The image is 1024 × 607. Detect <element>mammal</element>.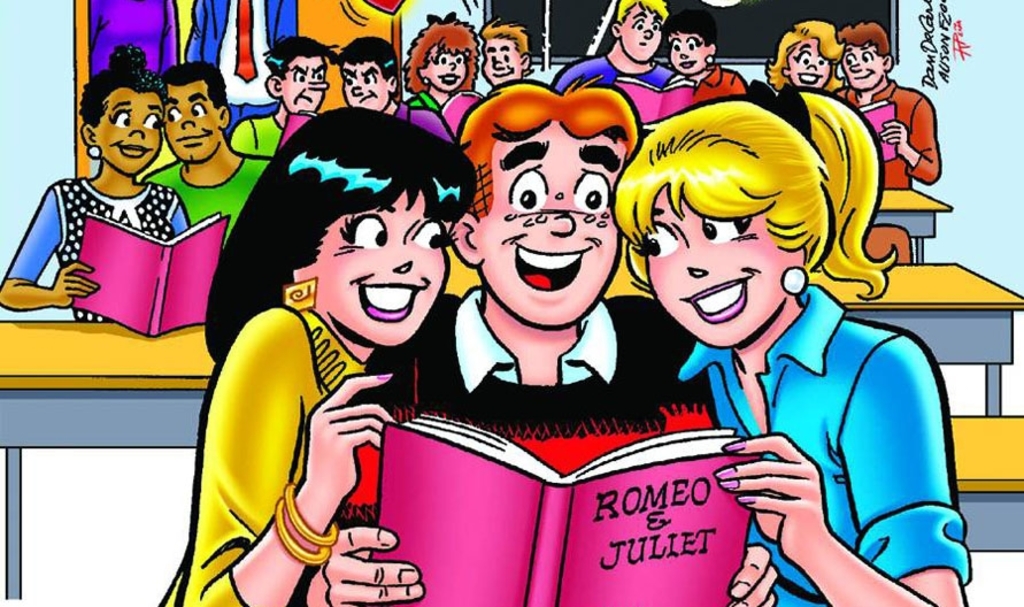
Detection: 665 9 741 98.
